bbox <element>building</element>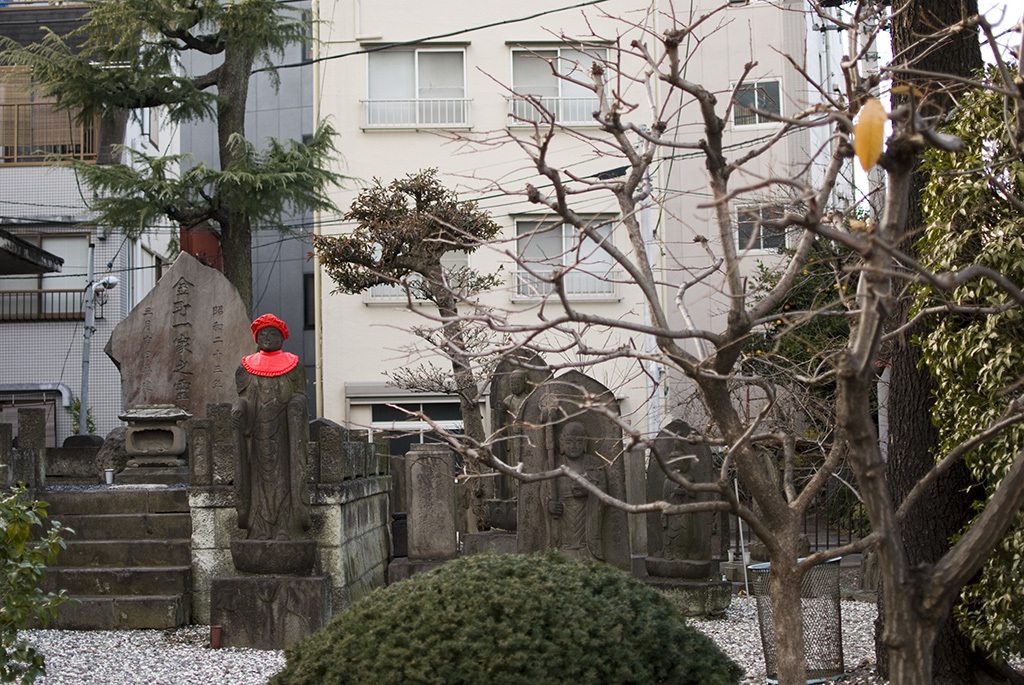
[0, 0, 325, 491]
